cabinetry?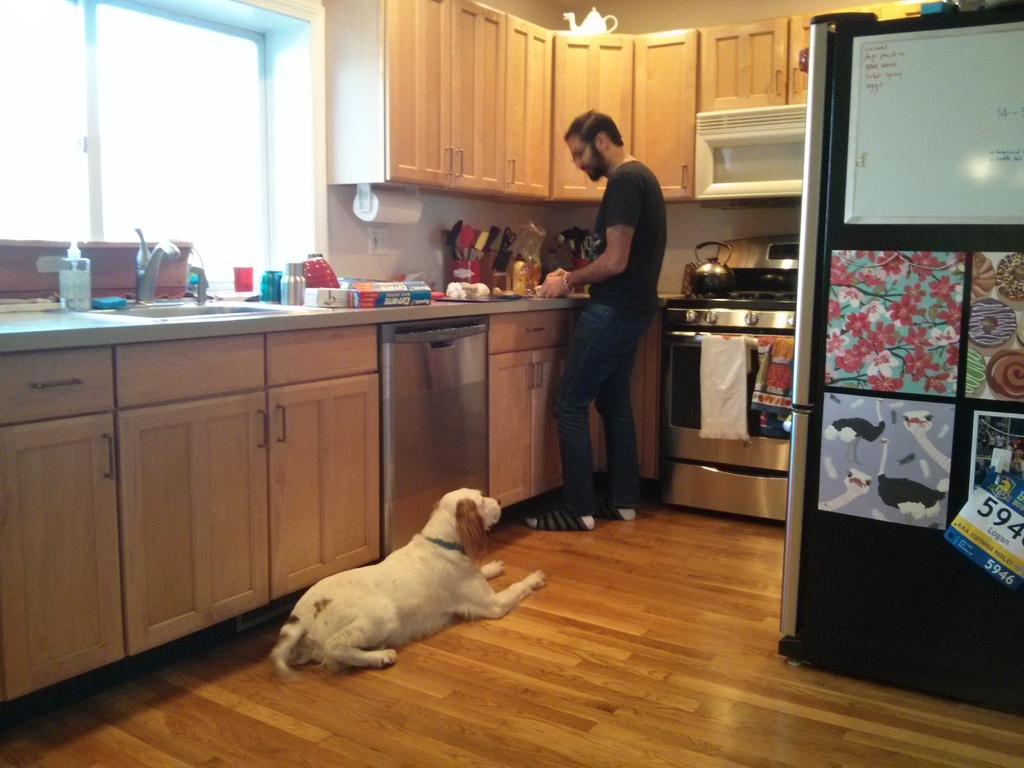
(342,0,550,202)
